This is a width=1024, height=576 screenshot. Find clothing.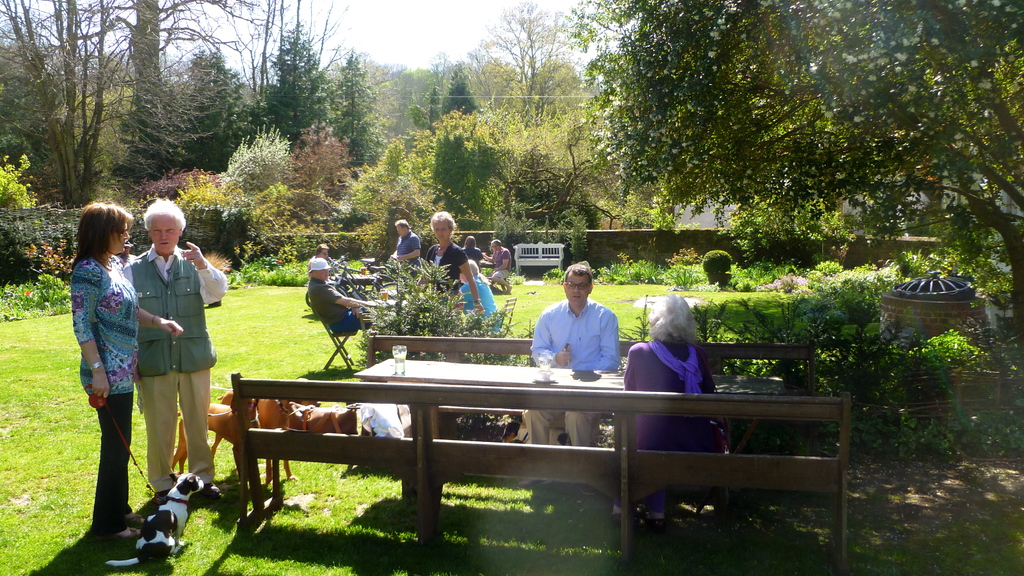
Bounding box: 307,278,382,335.
